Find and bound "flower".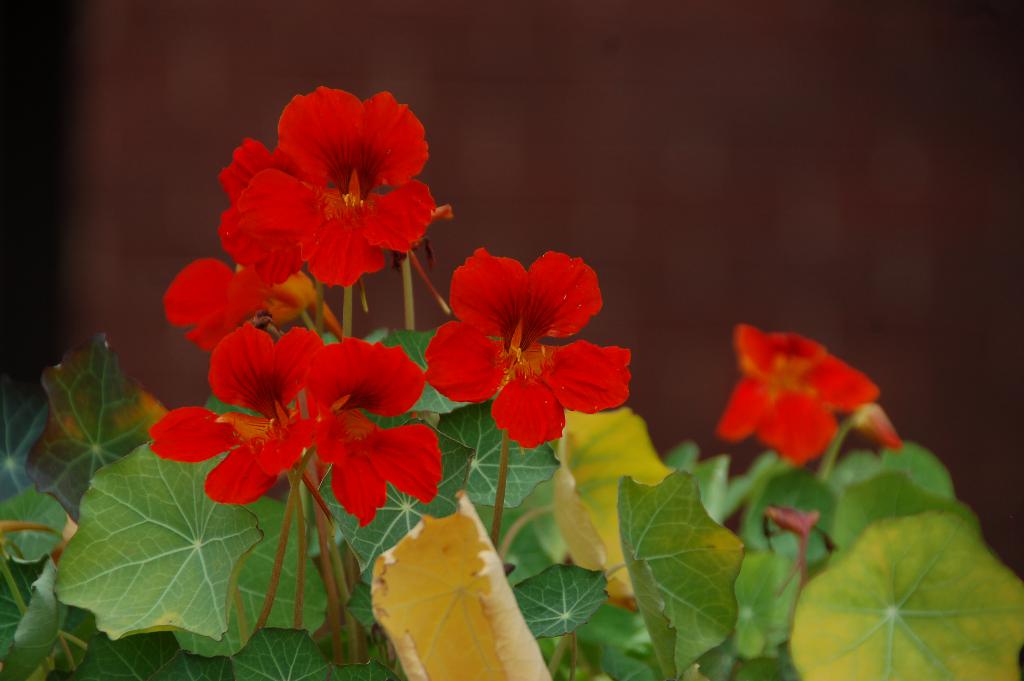
Bound: pyautogui.locateOnScreen(419, 249, 641, 450).
